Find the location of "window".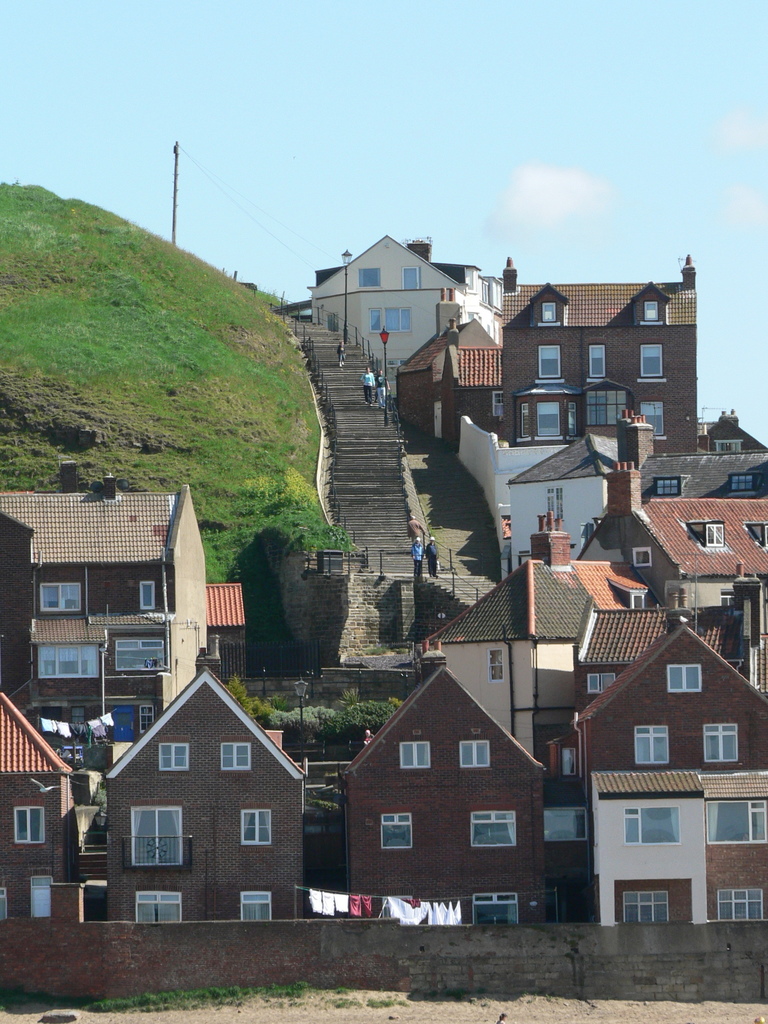
Location: x1=516 y1=397 x2=577 y2=442.
